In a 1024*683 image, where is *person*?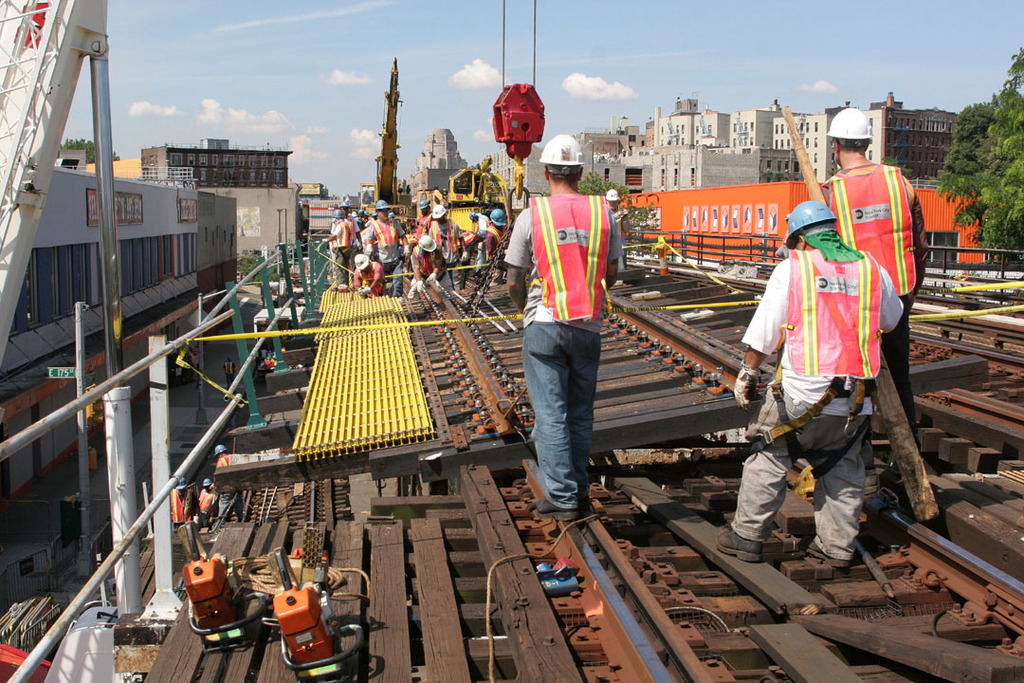
select_region(604, 185, 620, 226).
